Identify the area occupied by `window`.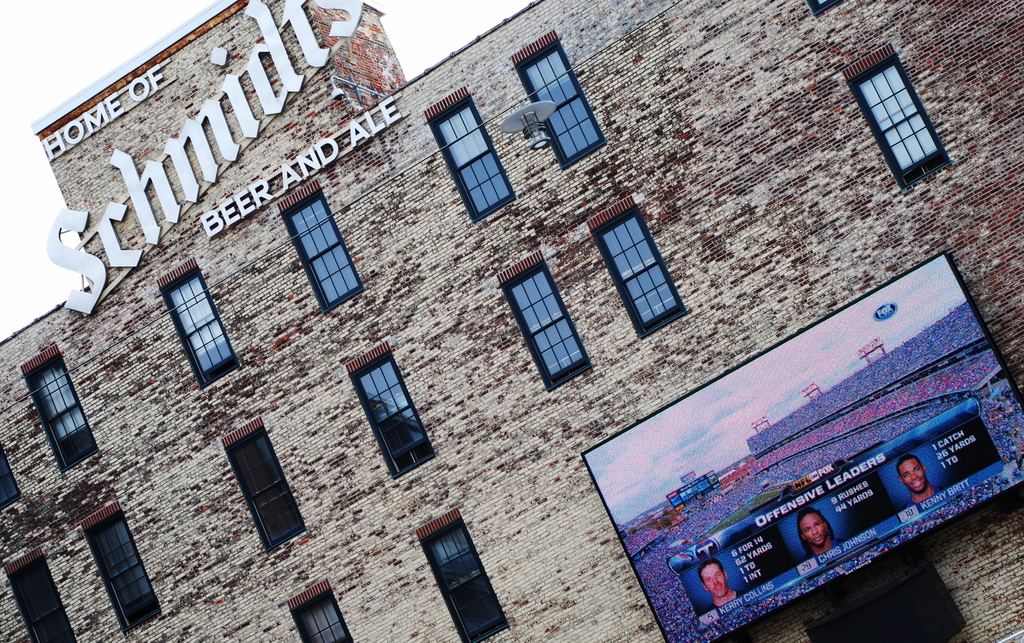
Area: l=410, t=505, r=510, b=642.
